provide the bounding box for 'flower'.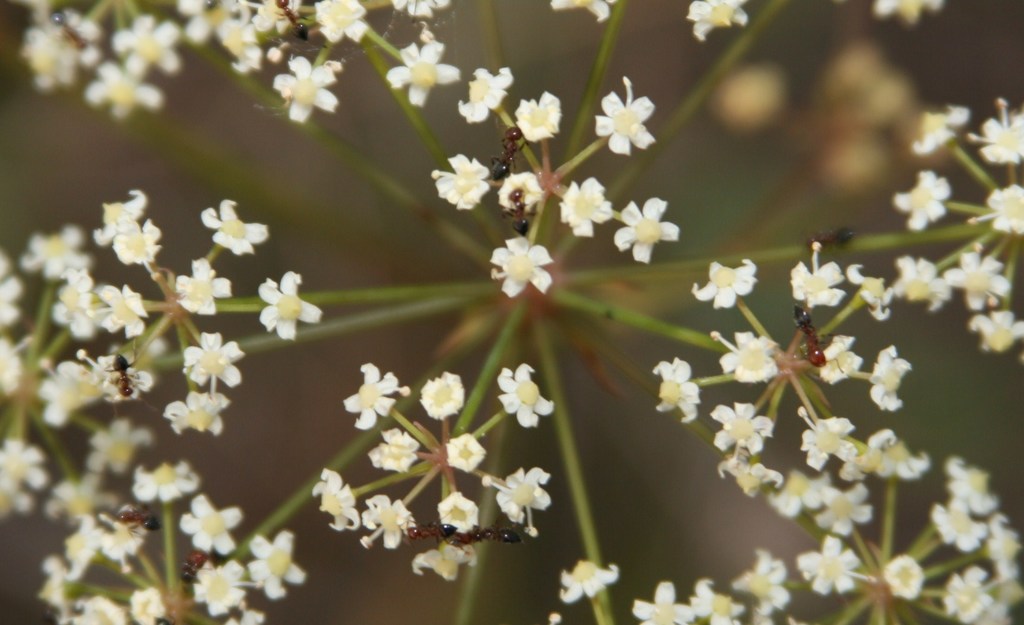
crop(813, 481, 867, 539).
